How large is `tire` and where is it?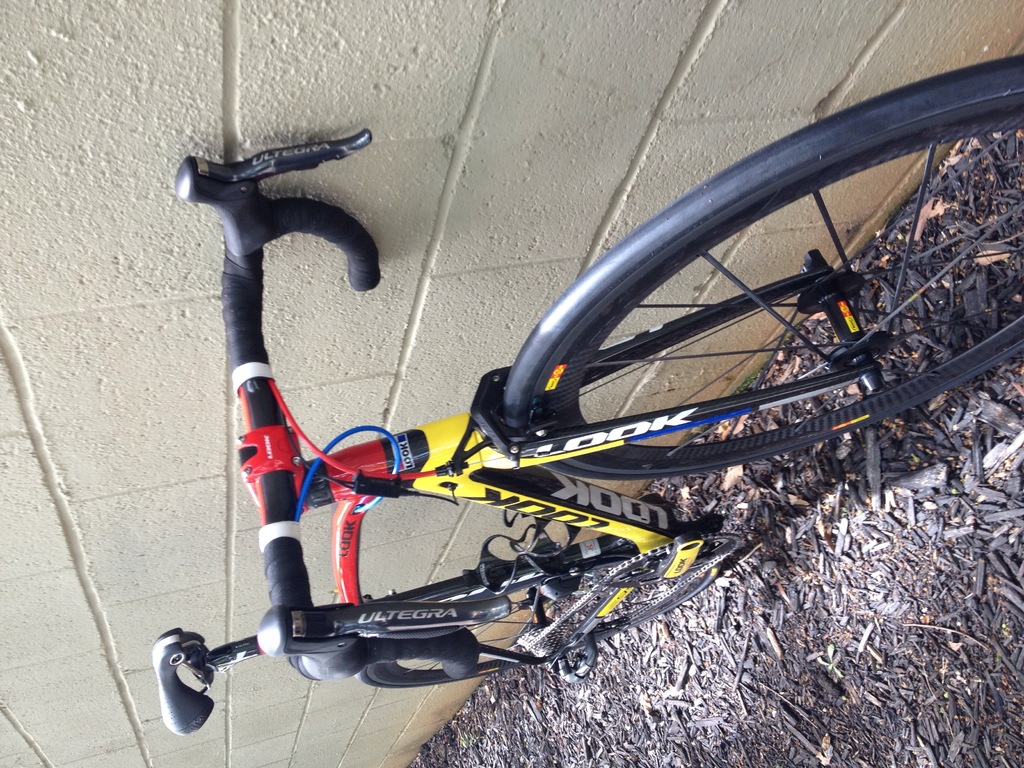
Bounding box: rect(541, 113, 1023, 429).
